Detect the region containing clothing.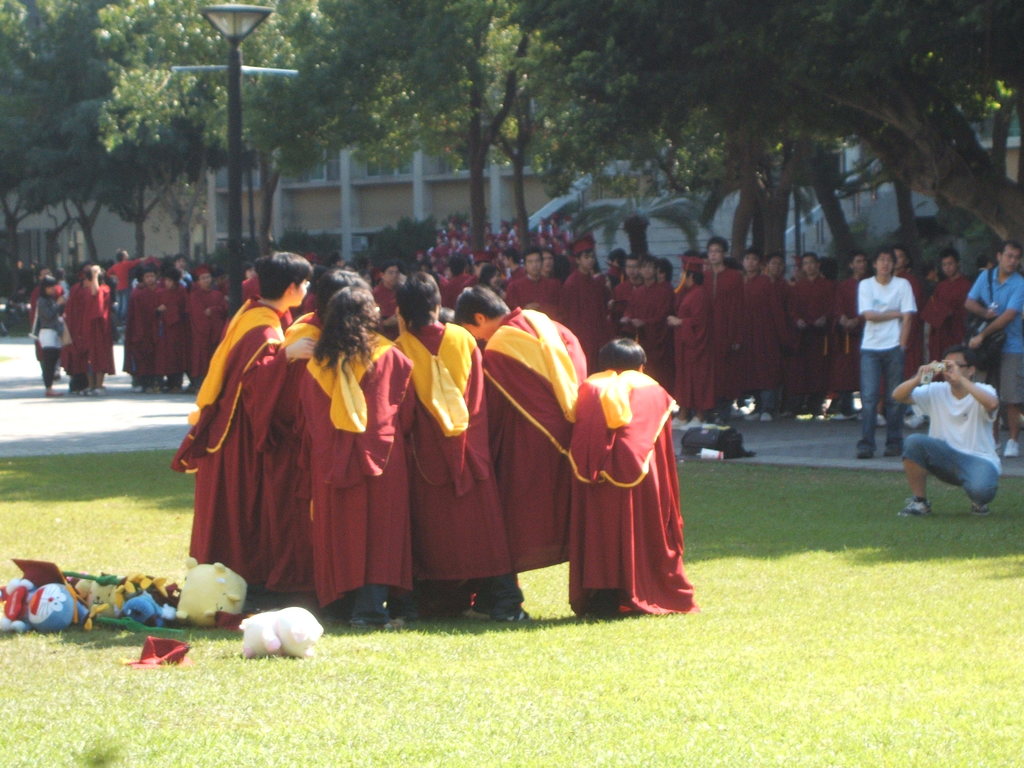
bbox=(123, 283, 156, 371).
